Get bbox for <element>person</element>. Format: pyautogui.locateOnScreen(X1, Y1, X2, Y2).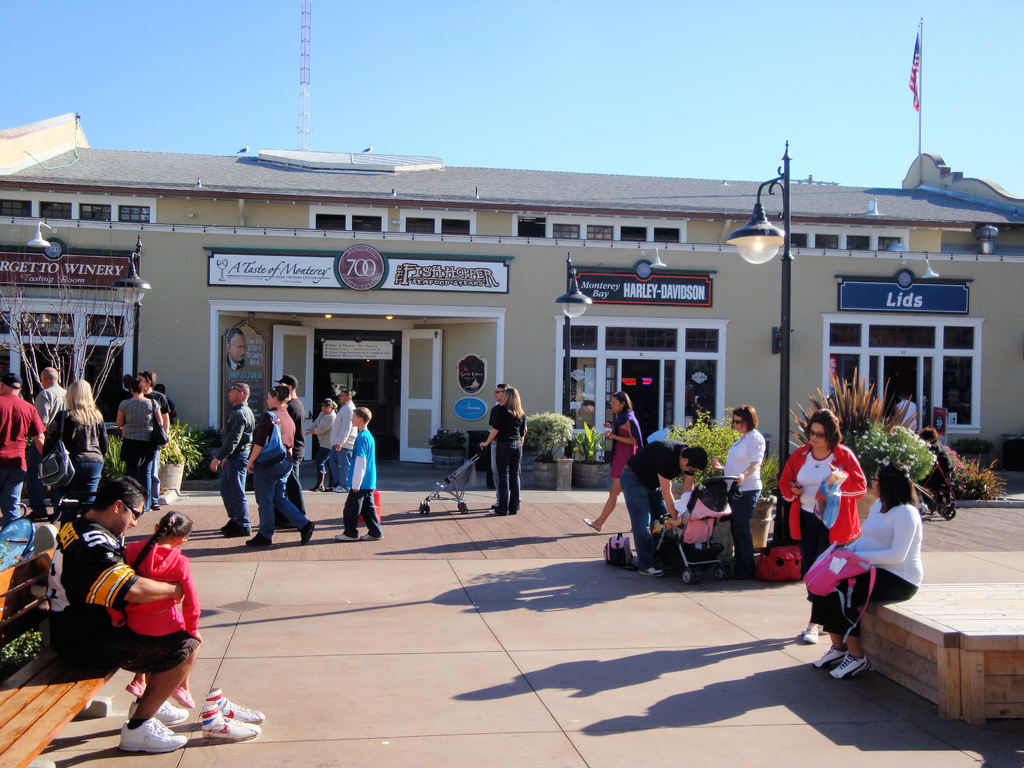
pyautogui.locateOnScreen(582, 387, 642, 533).
